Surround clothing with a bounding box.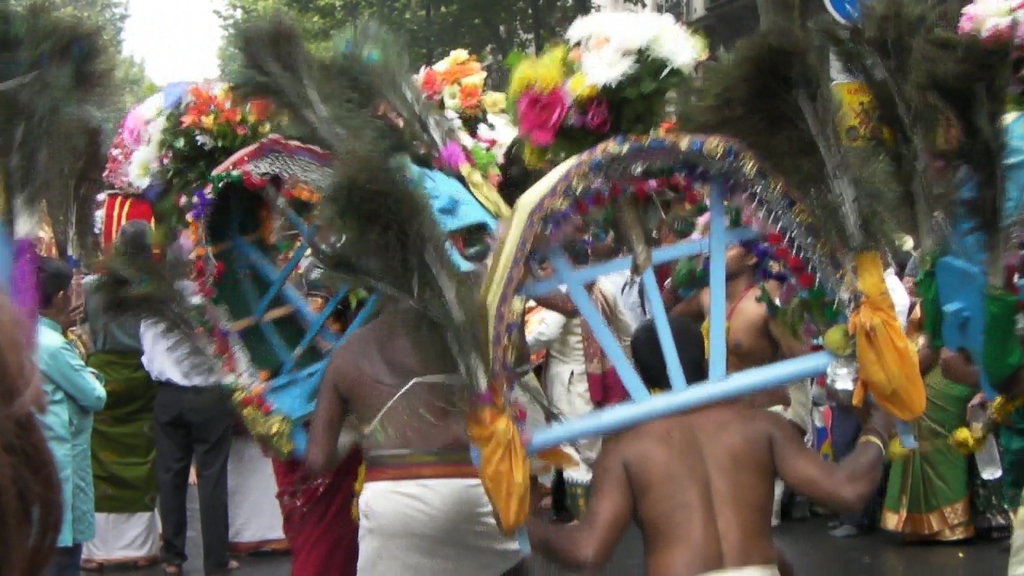
[880,354,976,546].
